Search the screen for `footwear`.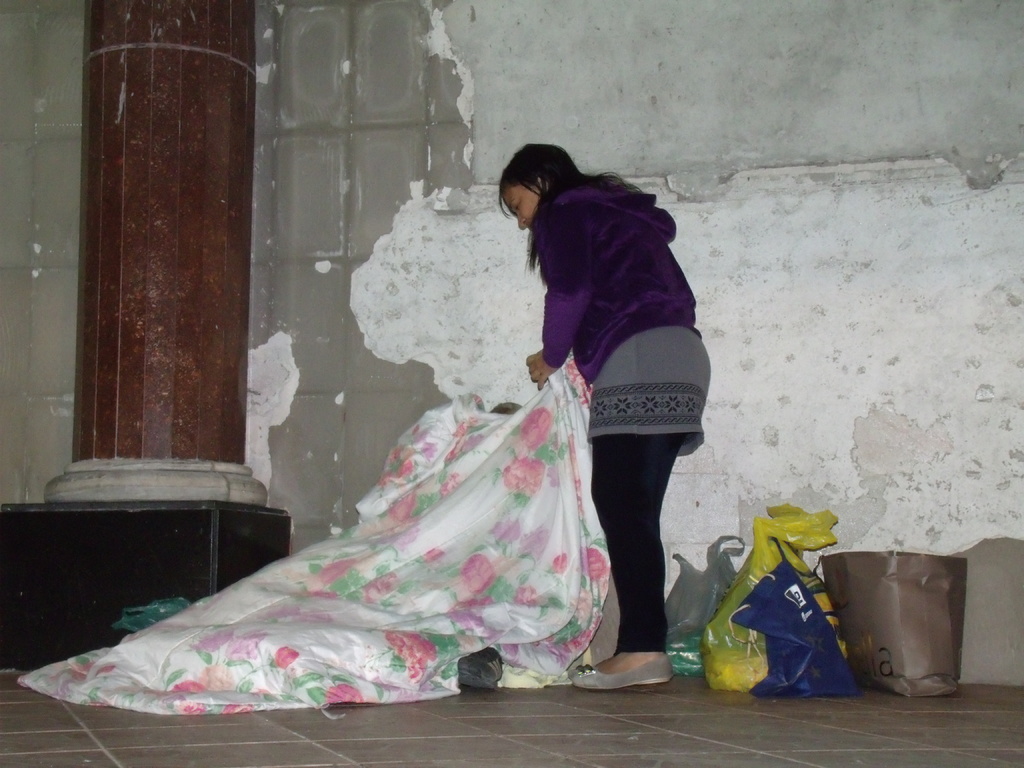
Found at 570 654 675 685.
